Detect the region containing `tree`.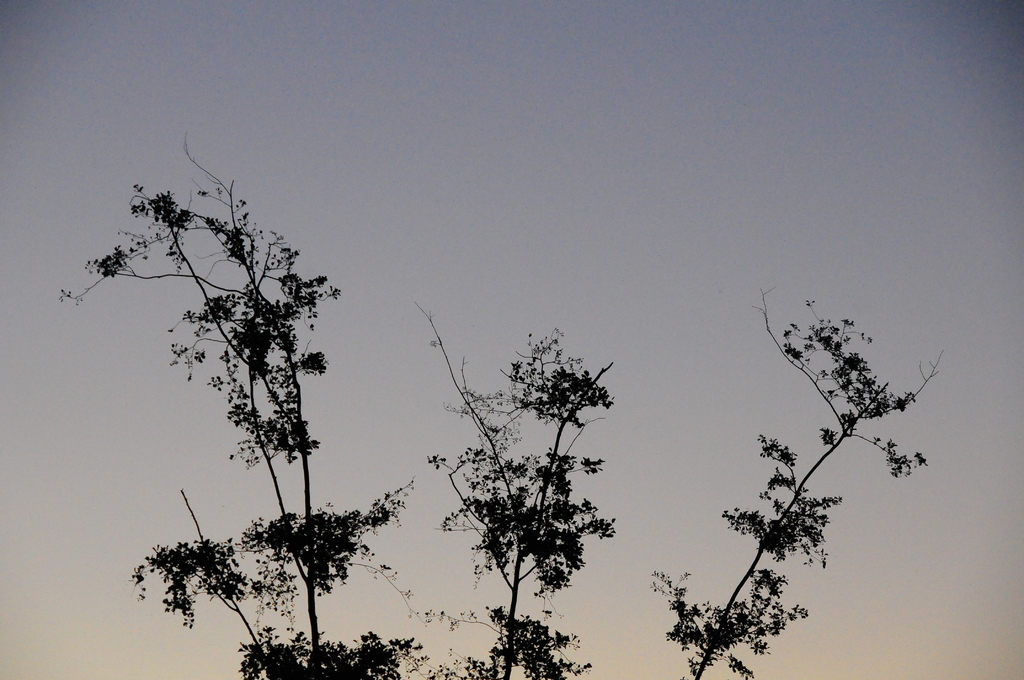
[x1=52, y1=122, x2=460, y2=679].
